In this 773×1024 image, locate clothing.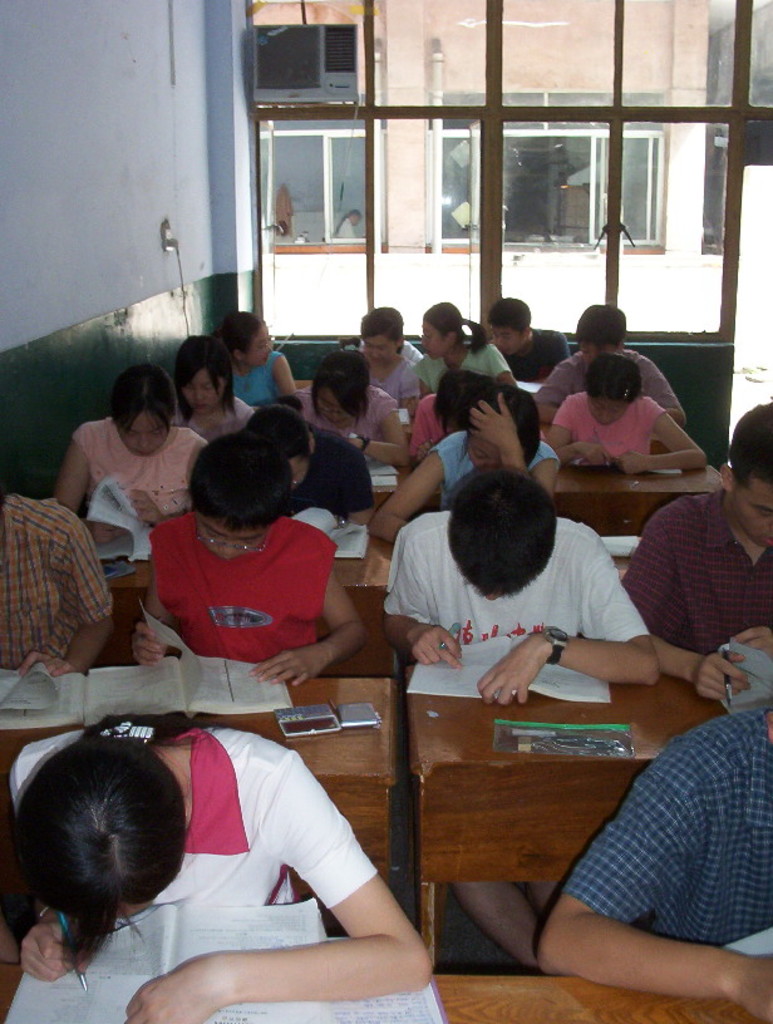
Bounding box: <bbox>625, 492, 772, 654</bbox>.
